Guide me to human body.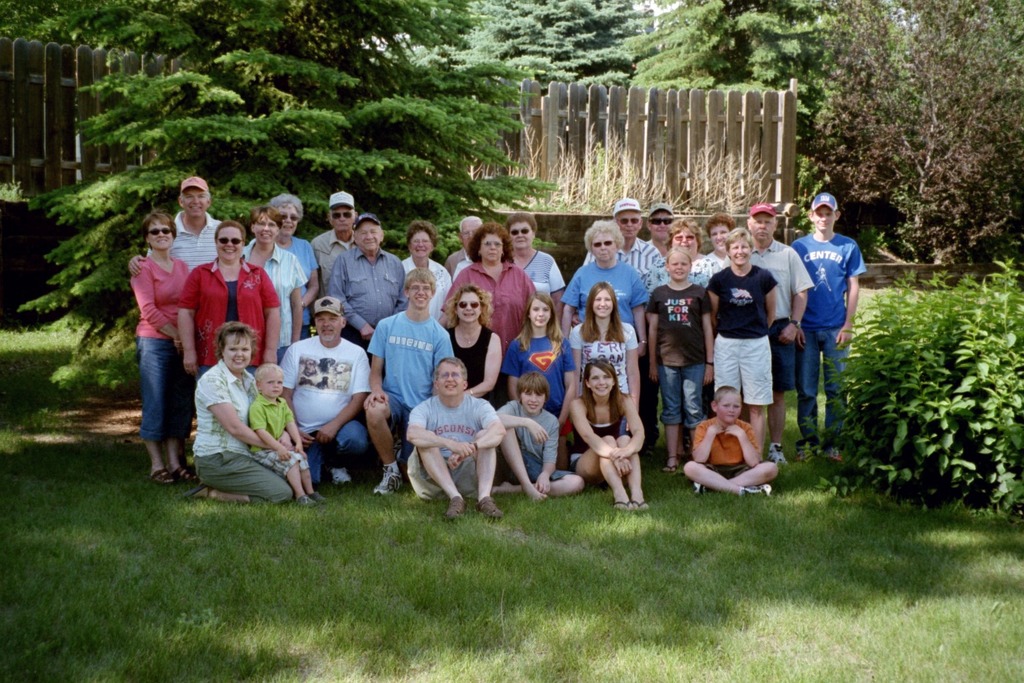
Guidance: x1=403, y1=221, x2=449, y2=323.
